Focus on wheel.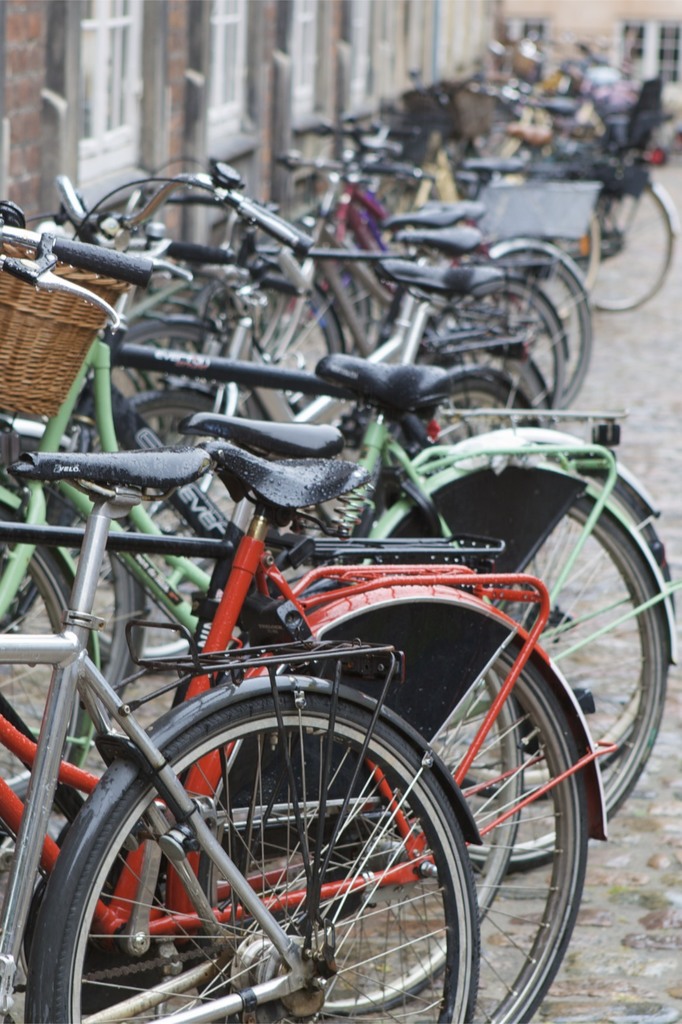
Focused at (left=42, top=687, right=482, bottom=1023).
